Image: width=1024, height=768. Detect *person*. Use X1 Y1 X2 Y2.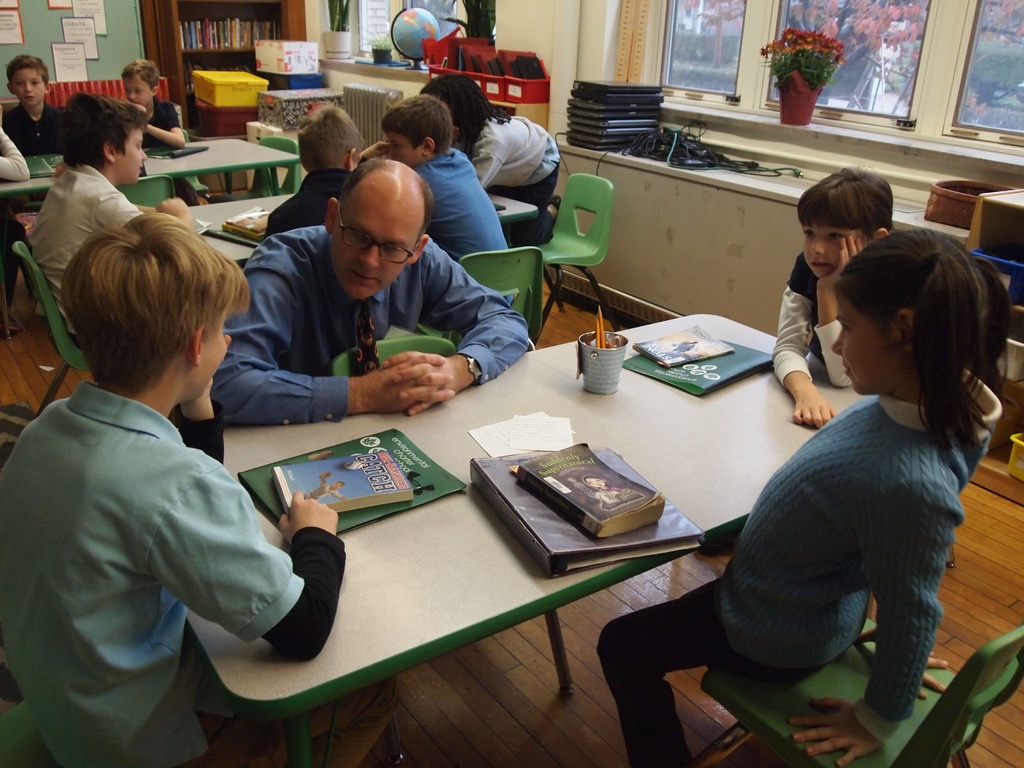
262 105 371 244.
